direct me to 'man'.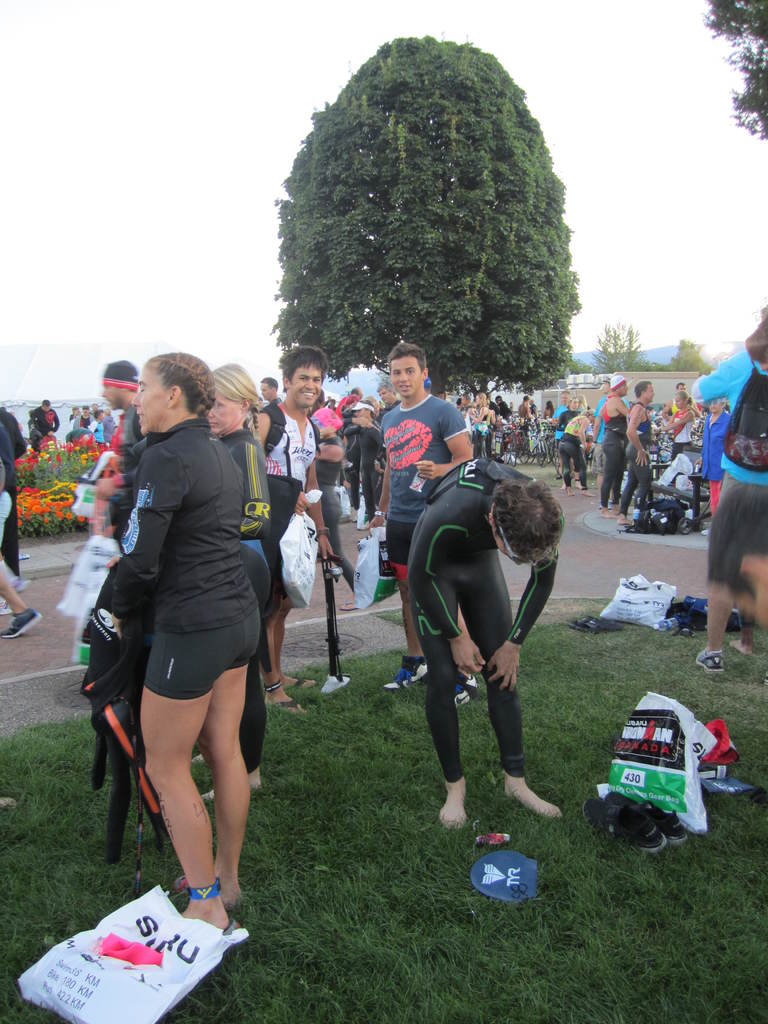
Direction: [692,401,727,503].
